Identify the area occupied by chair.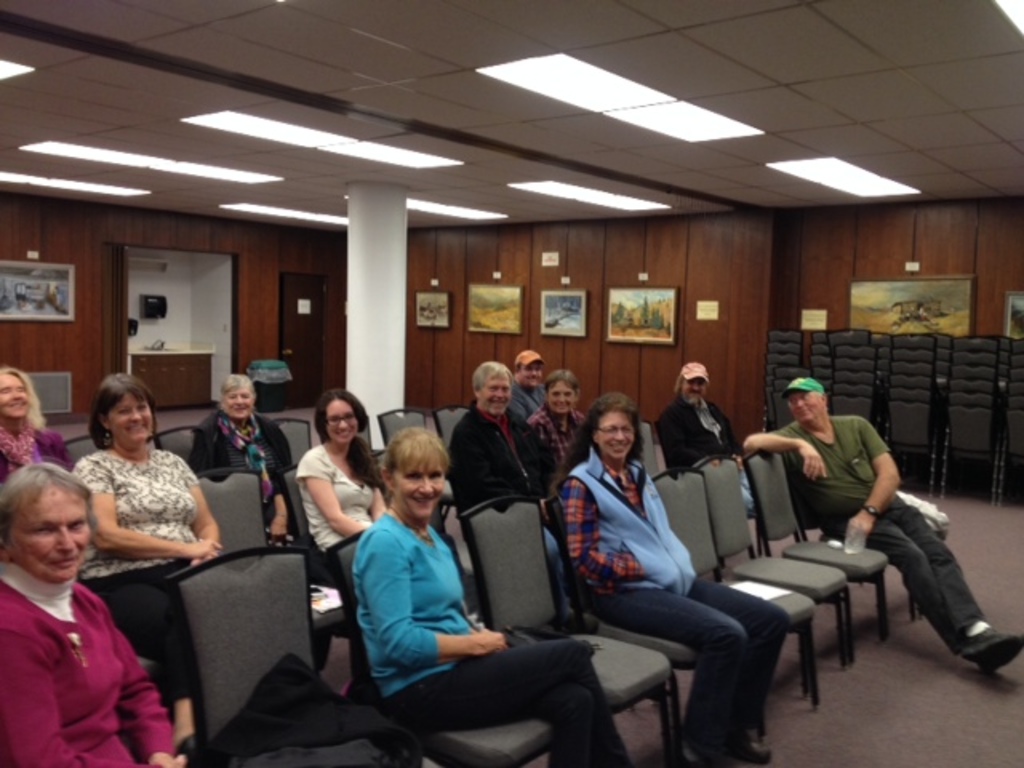
Area: bbox=[342, 533, 560, 766].
